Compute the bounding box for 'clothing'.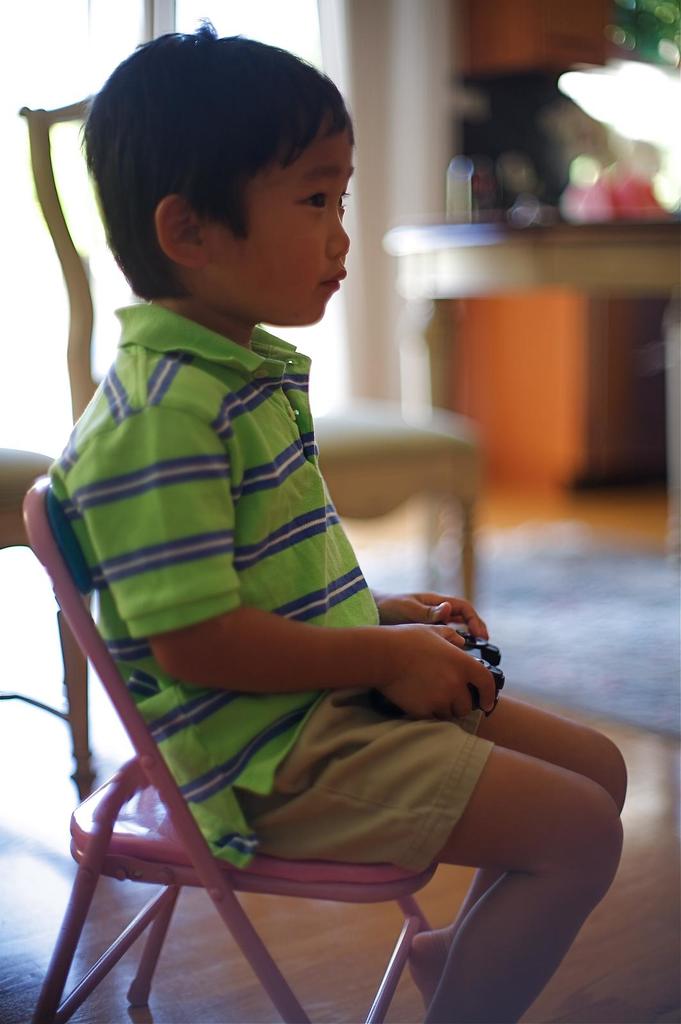
bbox=(38, 299, 497, 878).
